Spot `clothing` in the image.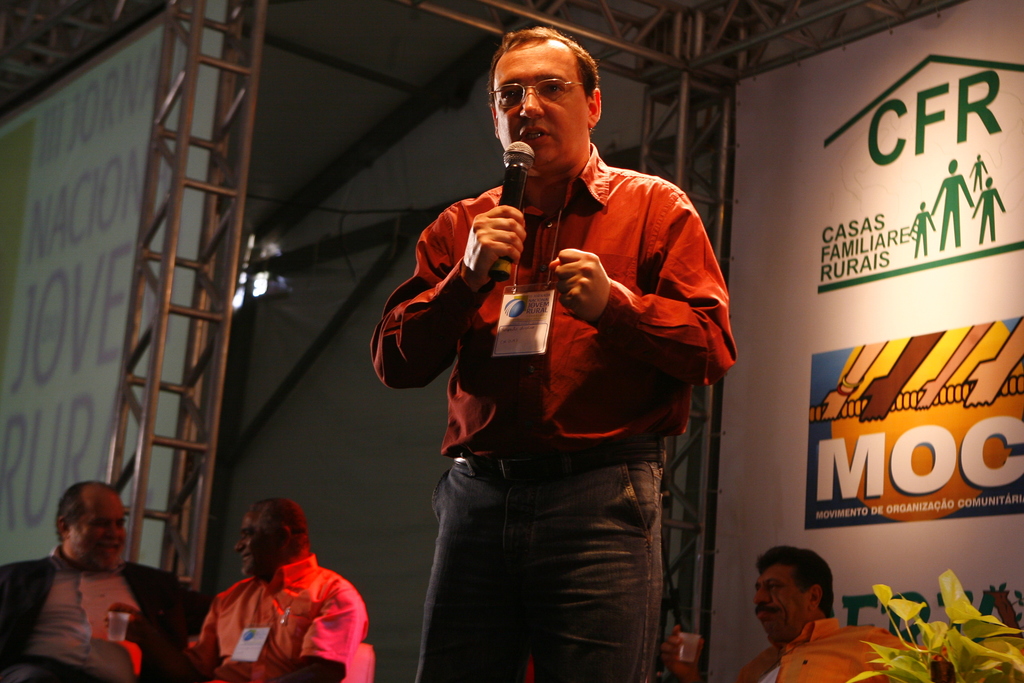
`clothing` found at [365, 19, 742, 681].
